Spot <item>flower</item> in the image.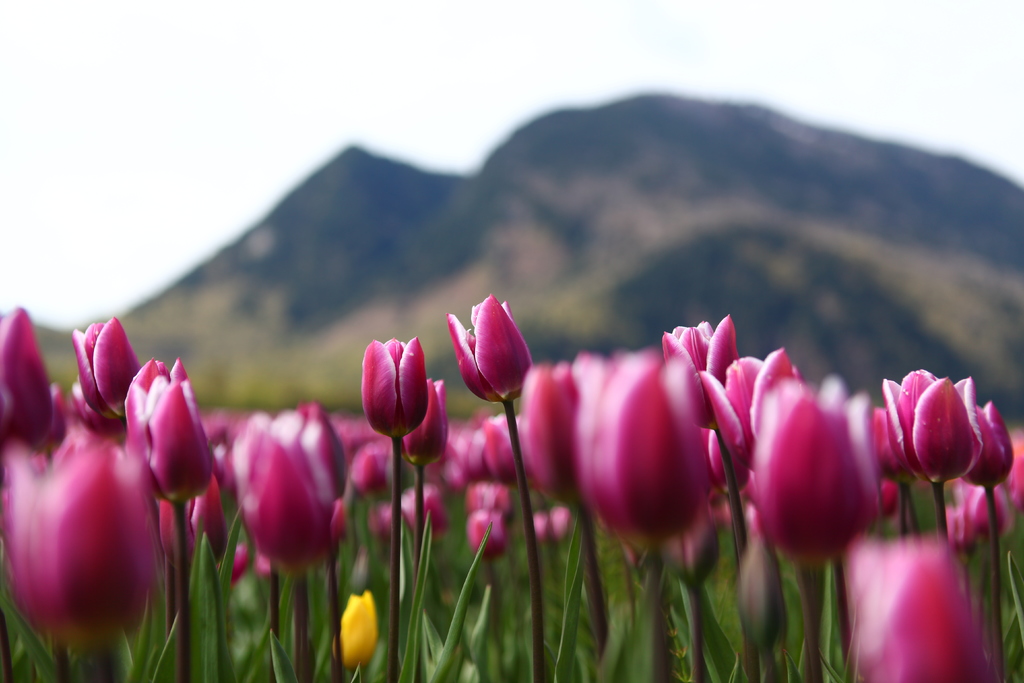
<item>flower</item> found at pyautogui.locateOnScreen(751, 385, 868, 559).
